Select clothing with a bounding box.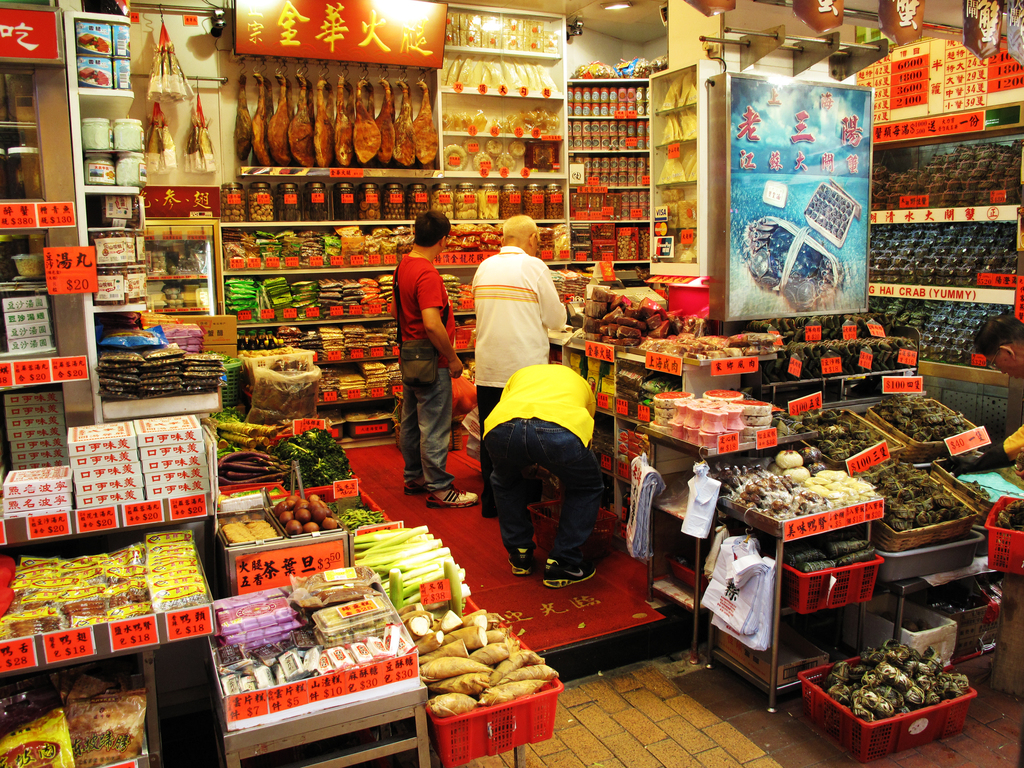
(left=396, top=248, right=457, bottom=495).
